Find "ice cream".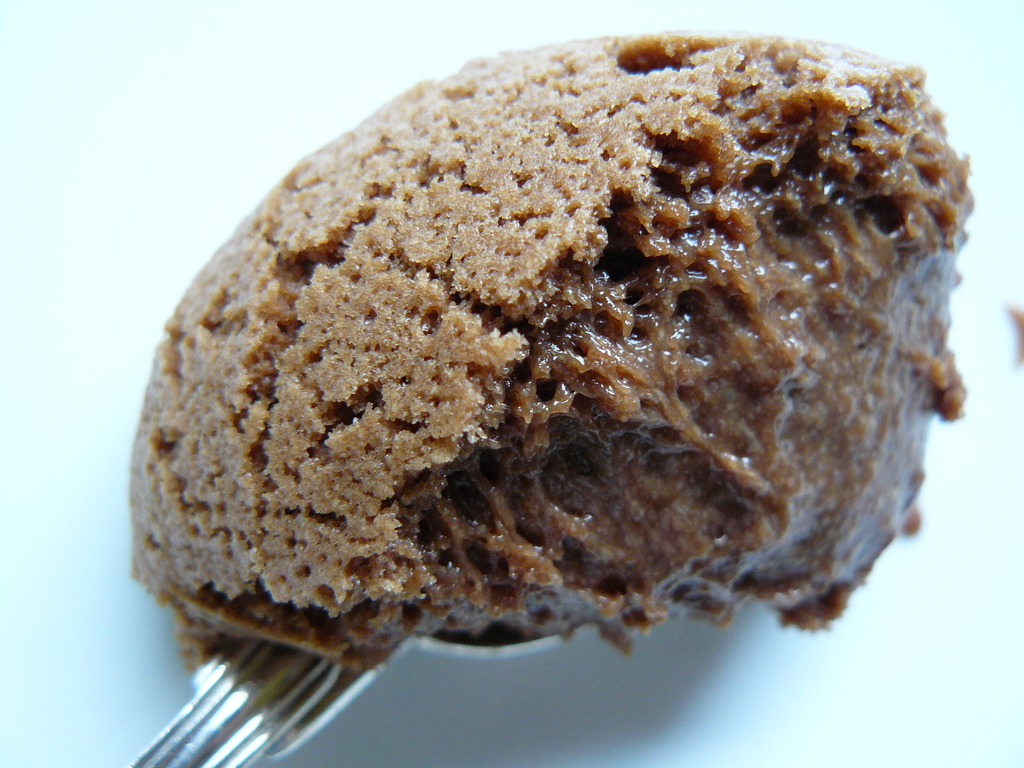
box(115, 0, 1023, 732).
